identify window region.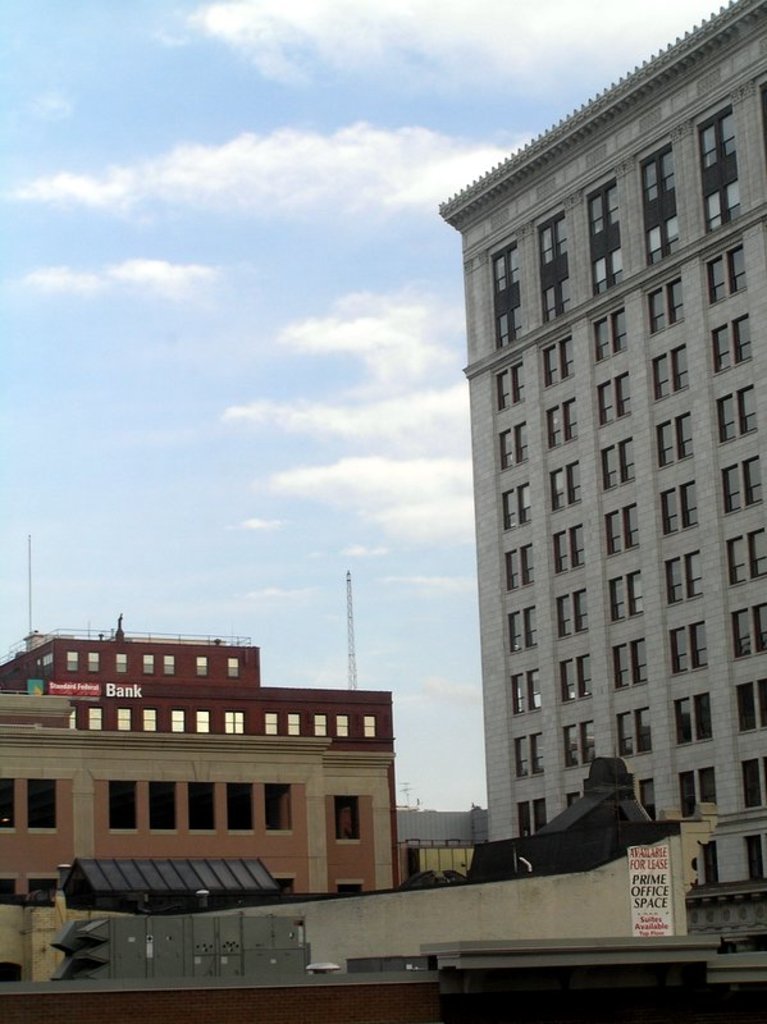
Region: box=[725, 453, 766, 508].
